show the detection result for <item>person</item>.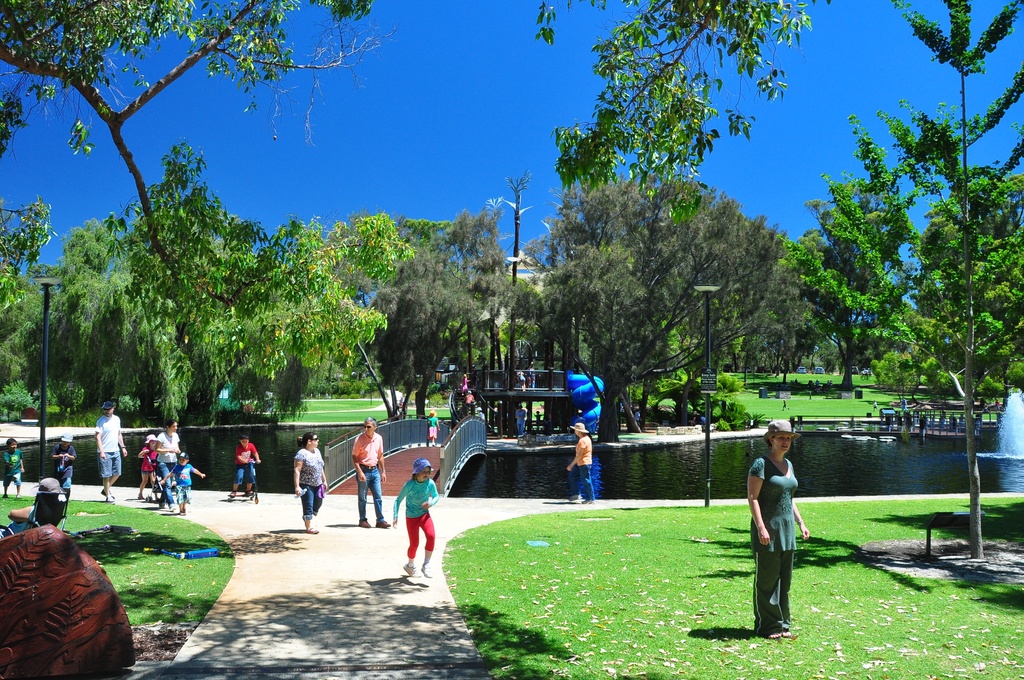
<bbox>423, 408, 438, 444</bbox>.
